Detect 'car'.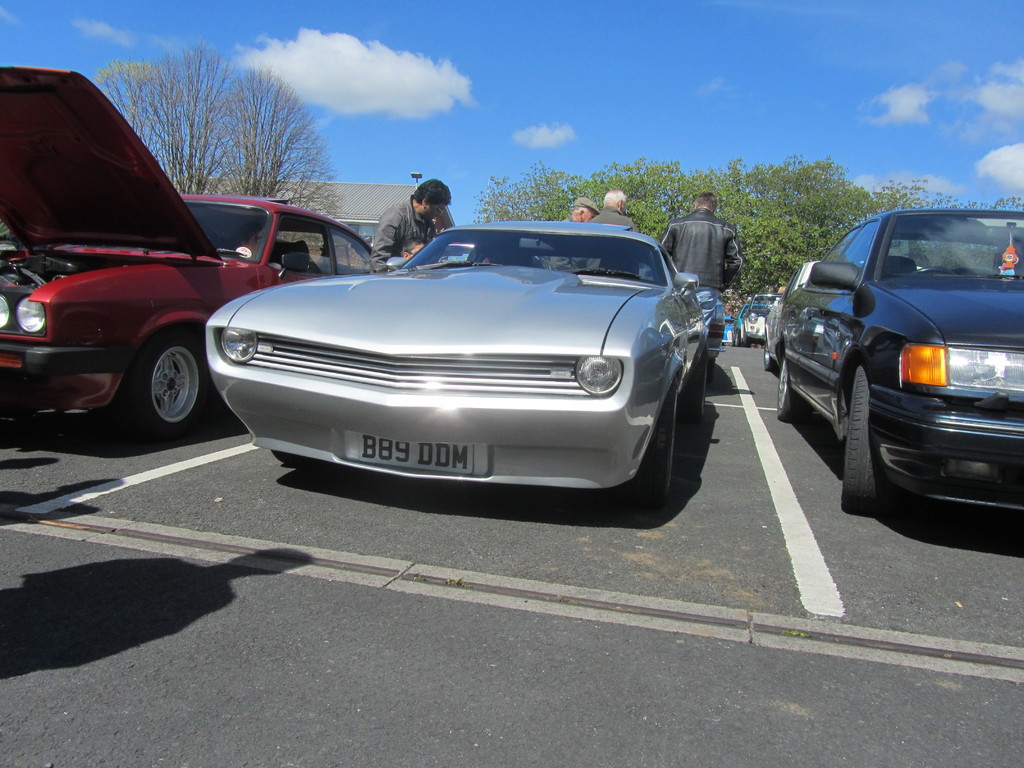
Detected at 707/299/726/366.
